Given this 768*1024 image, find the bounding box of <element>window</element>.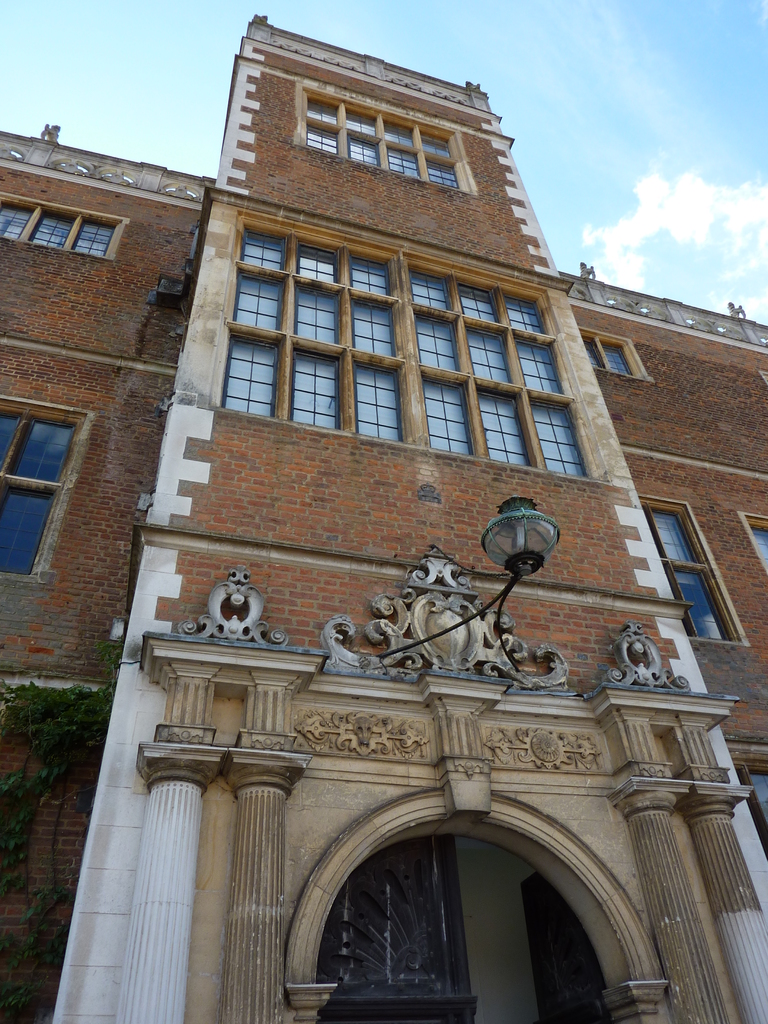
bbox=(182, 191, 617, 459).
